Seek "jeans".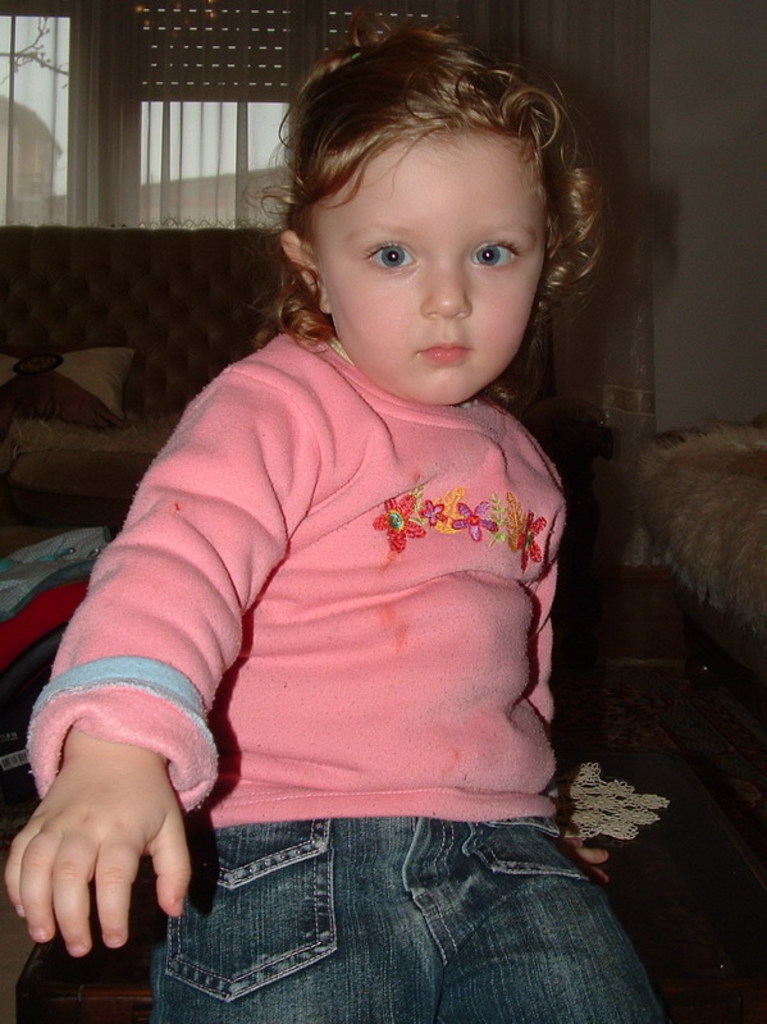
128 786 645 1012.
